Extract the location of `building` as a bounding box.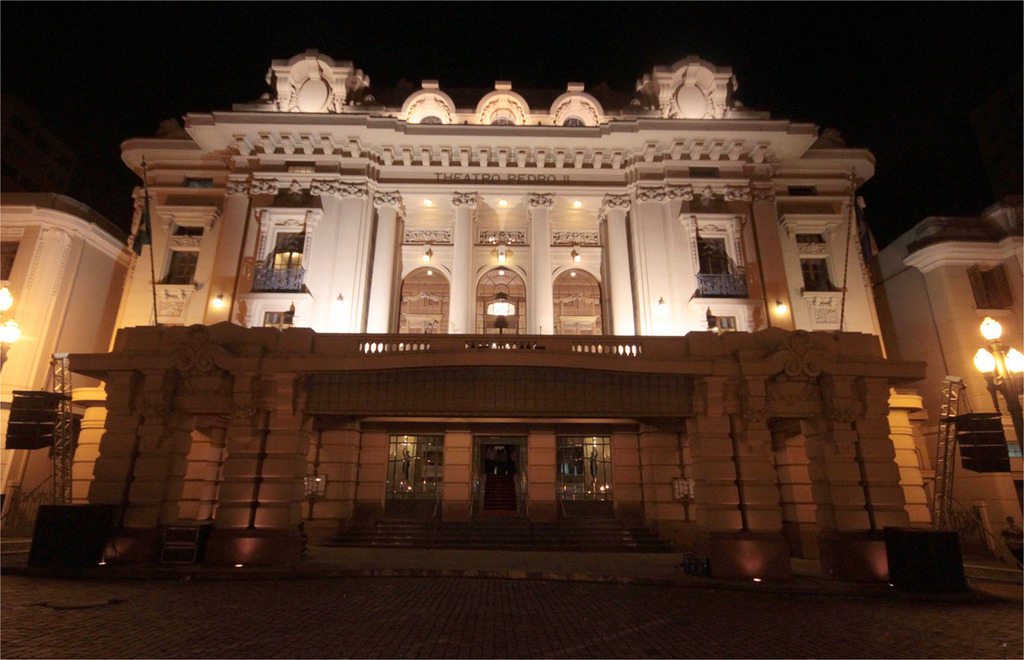
bbox=[0, 185, 130, 577].
